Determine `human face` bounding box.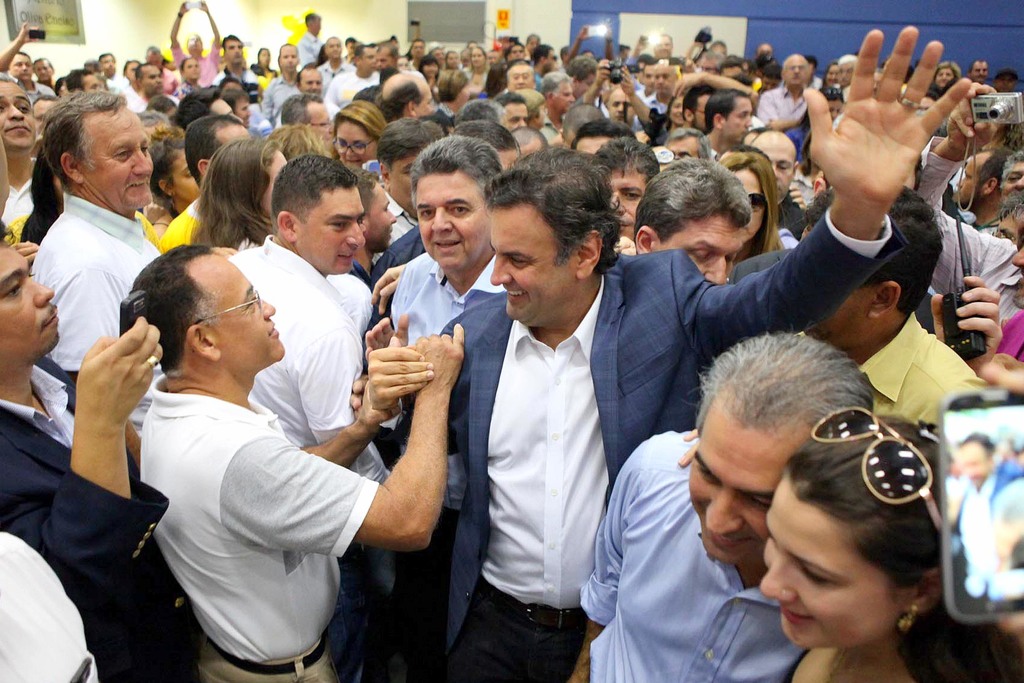
Determined: Rect(636, 60, 647, 74).
